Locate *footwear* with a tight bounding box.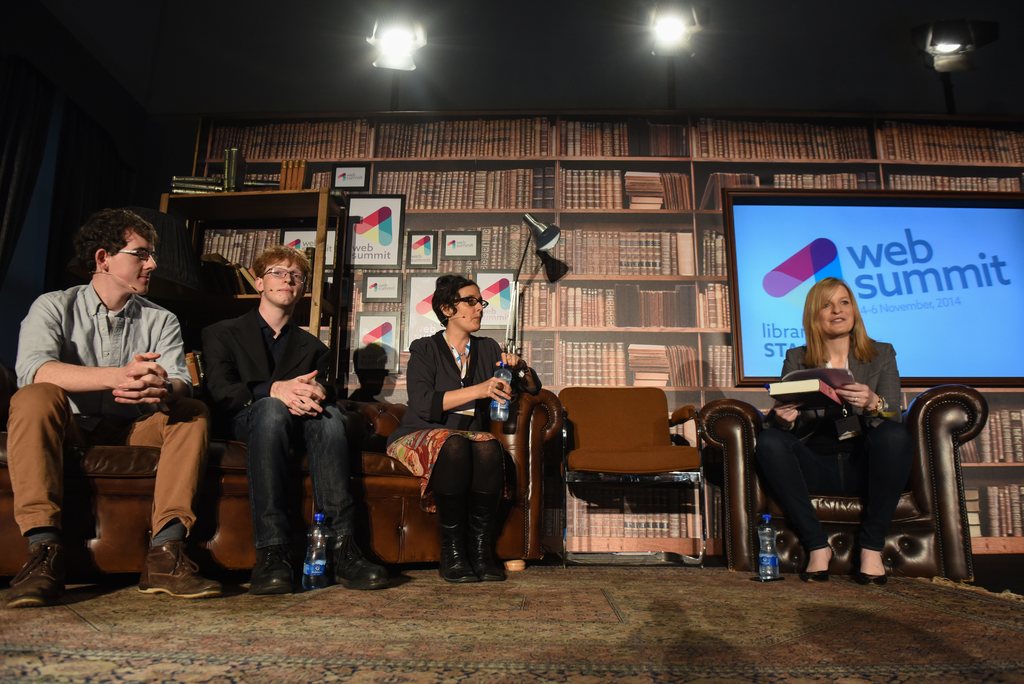
6,544,70,608.
